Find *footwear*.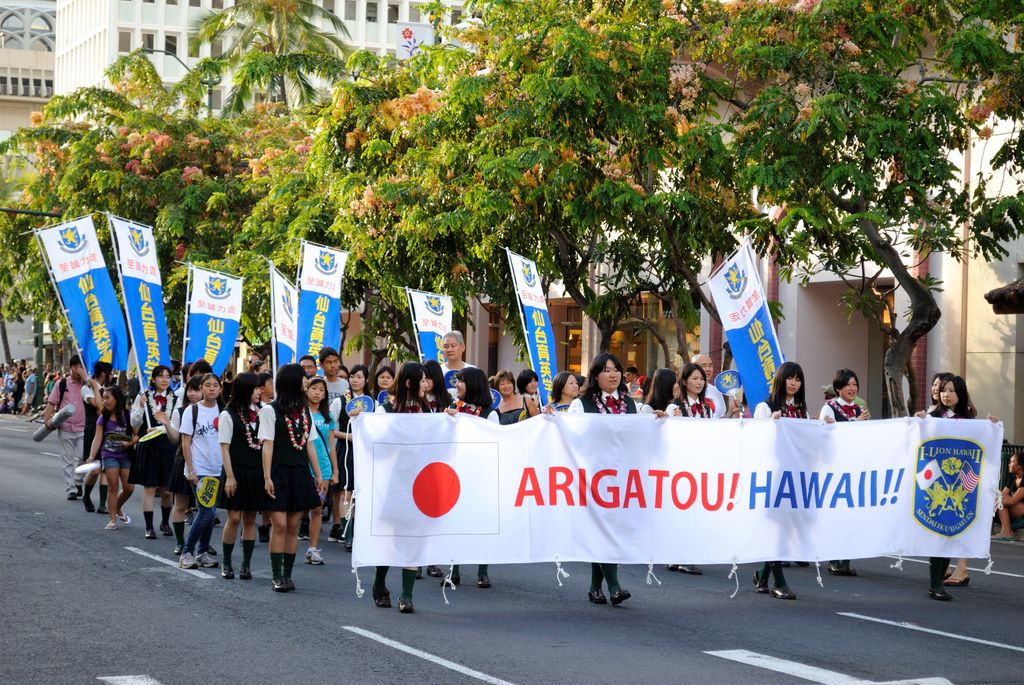
{"x1": 435, "y1": 571, "x2": 461, "y2": 590}.
